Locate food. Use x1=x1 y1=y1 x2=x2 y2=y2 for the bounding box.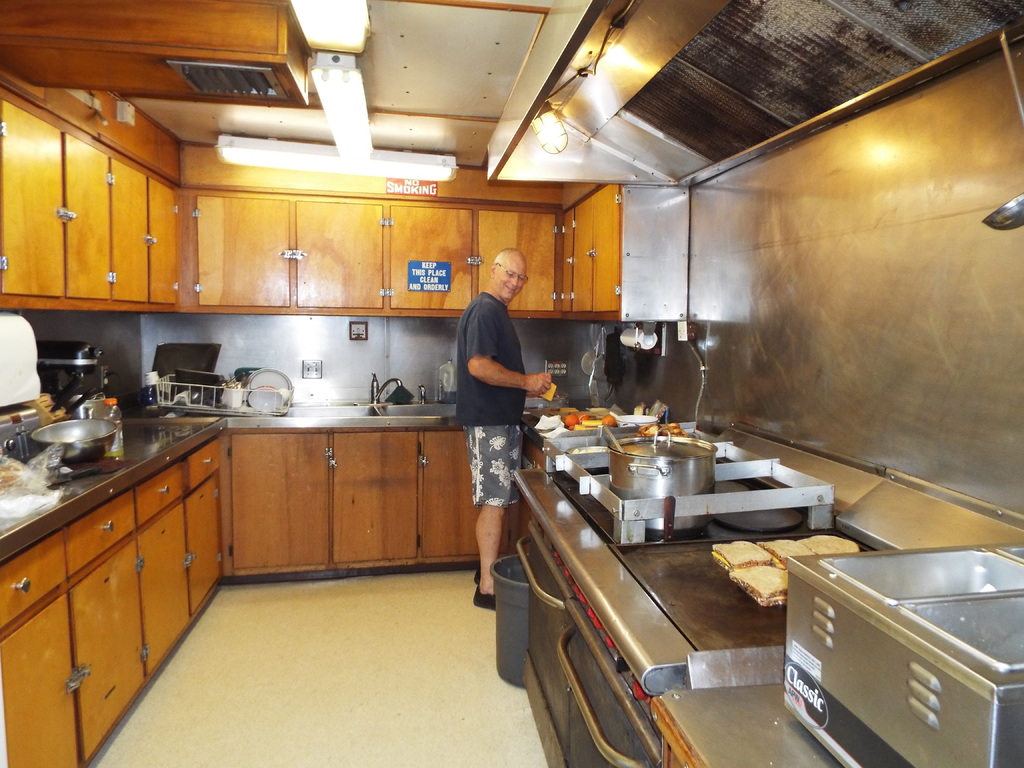
x1=539 y1=380 x2=557 y2=401.
